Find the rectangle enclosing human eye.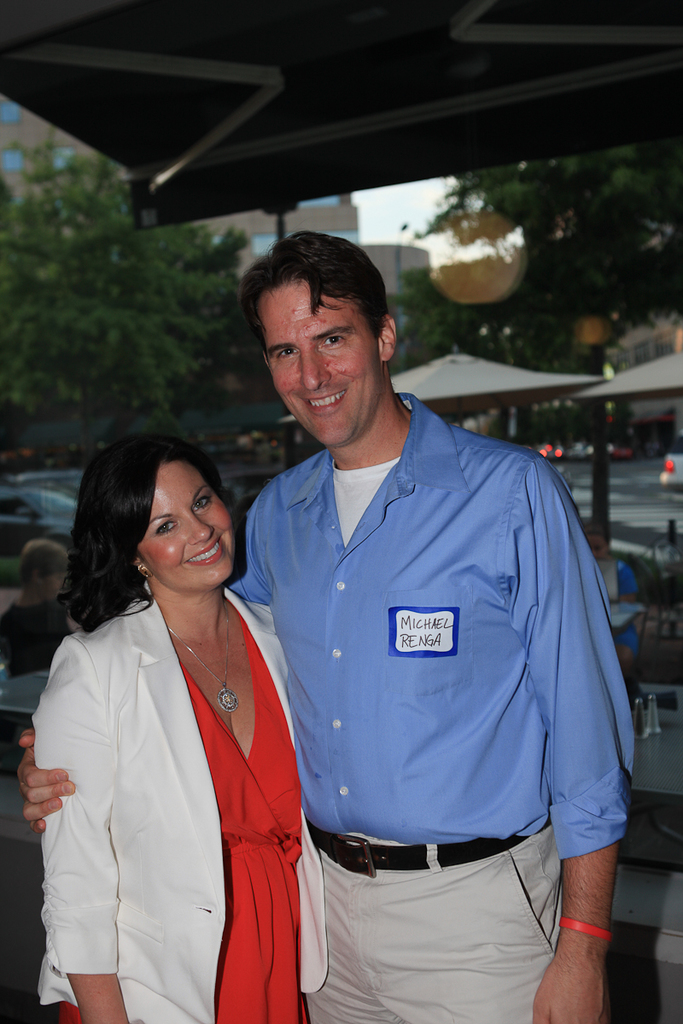
locate(318, 332, 347, 352).
